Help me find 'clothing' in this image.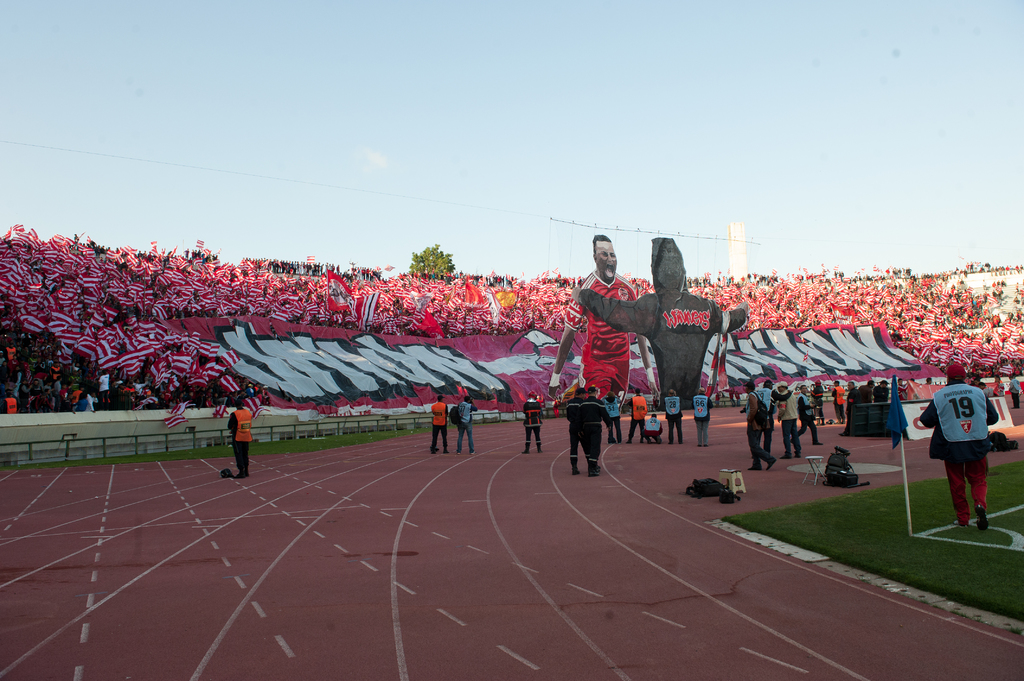
Found it: <box>580,403,600,472</box>.
